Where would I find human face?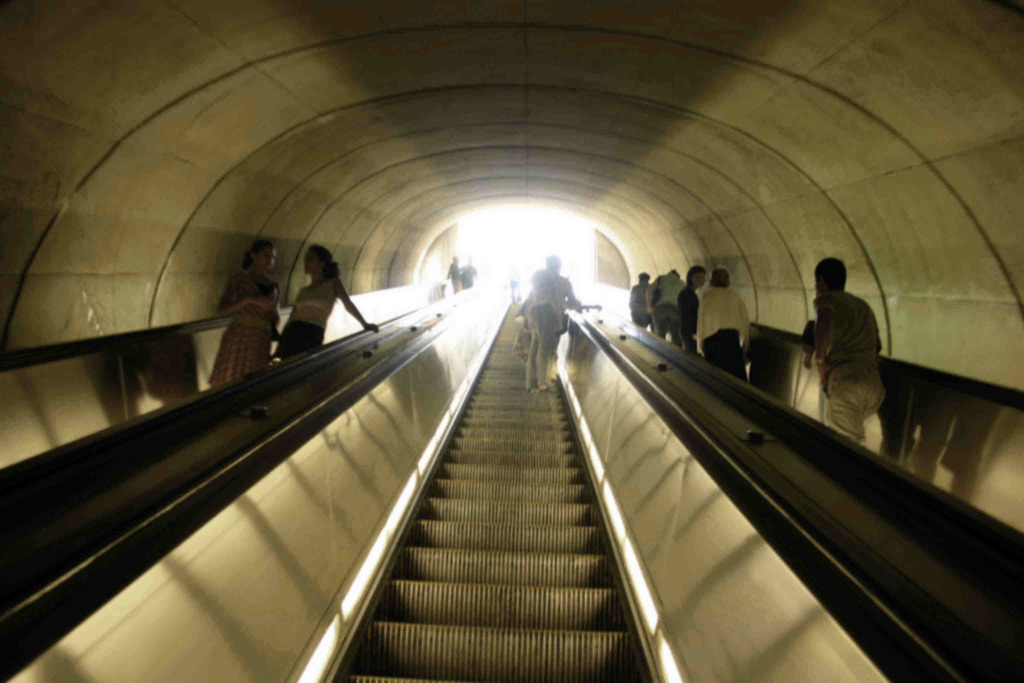
At select_region(690, 268, 707, 288).
